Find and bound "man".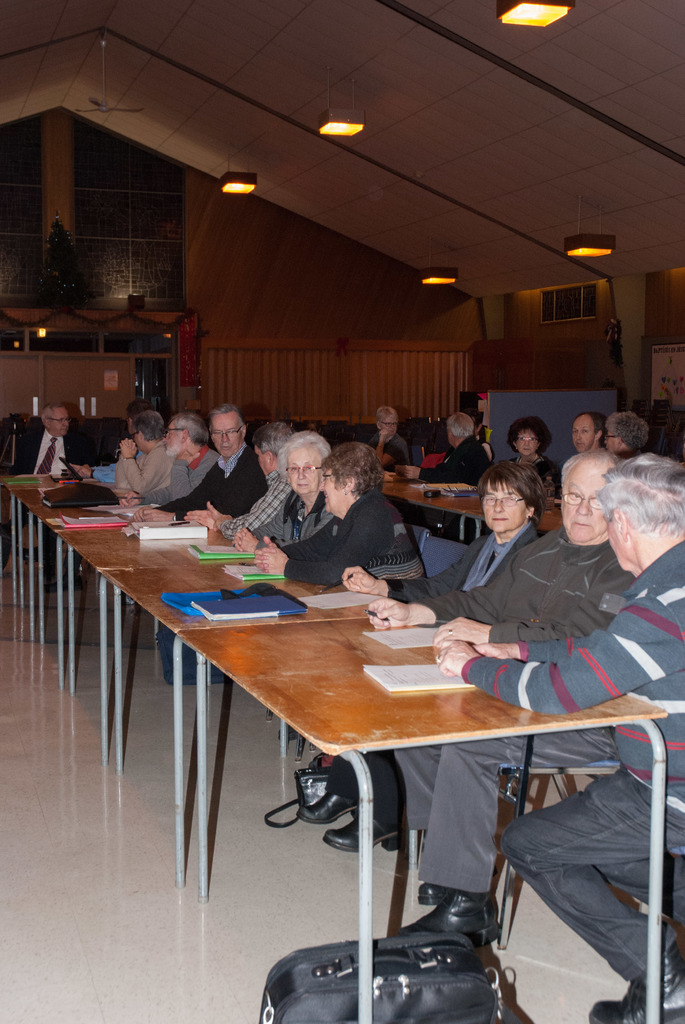
Bound: 187, 398, 250, 518.
